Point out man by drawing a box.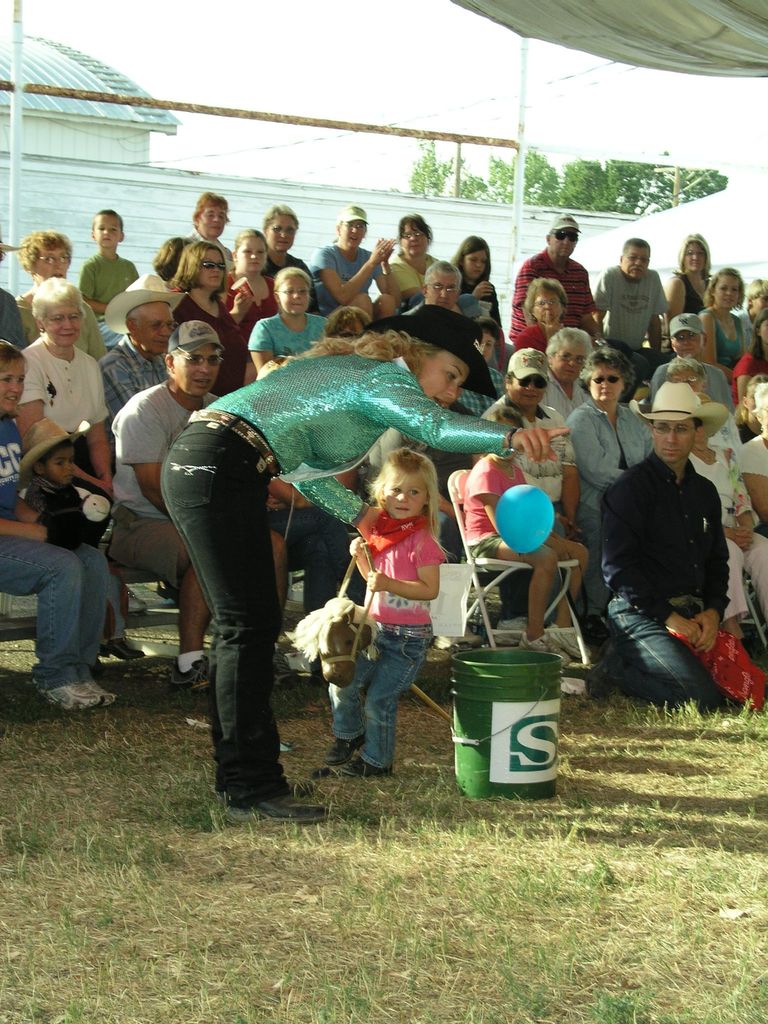
detection(646, 312, 738, 411).
